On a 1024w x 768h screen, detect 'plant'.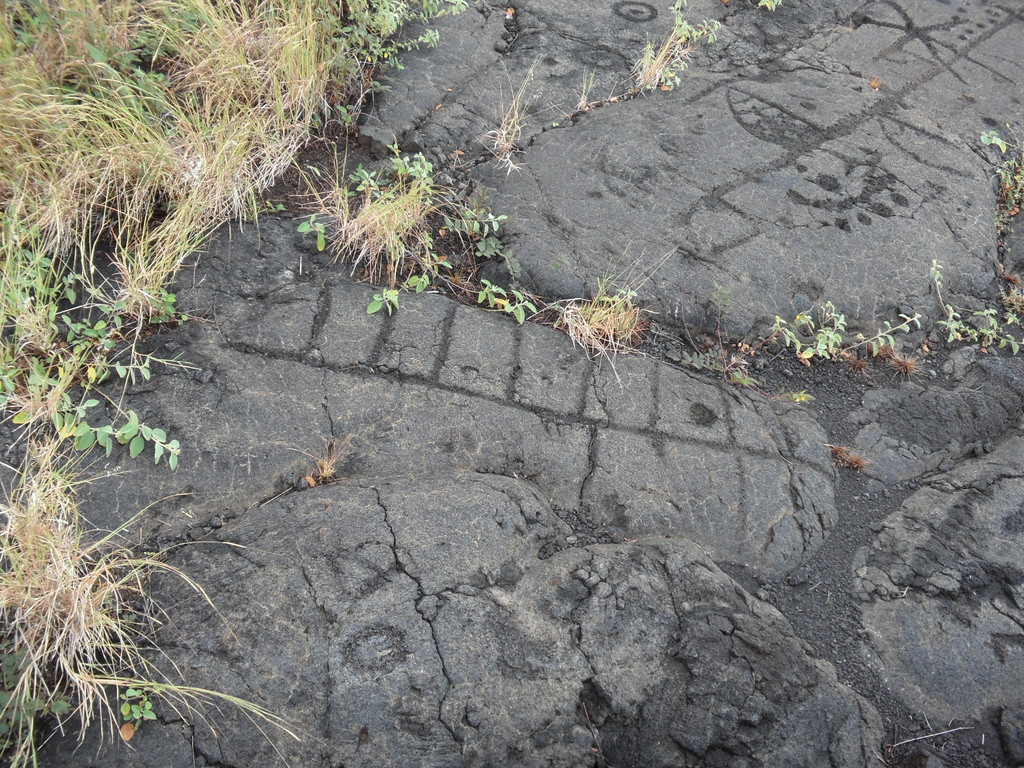
(831, 450, 865, 471).
